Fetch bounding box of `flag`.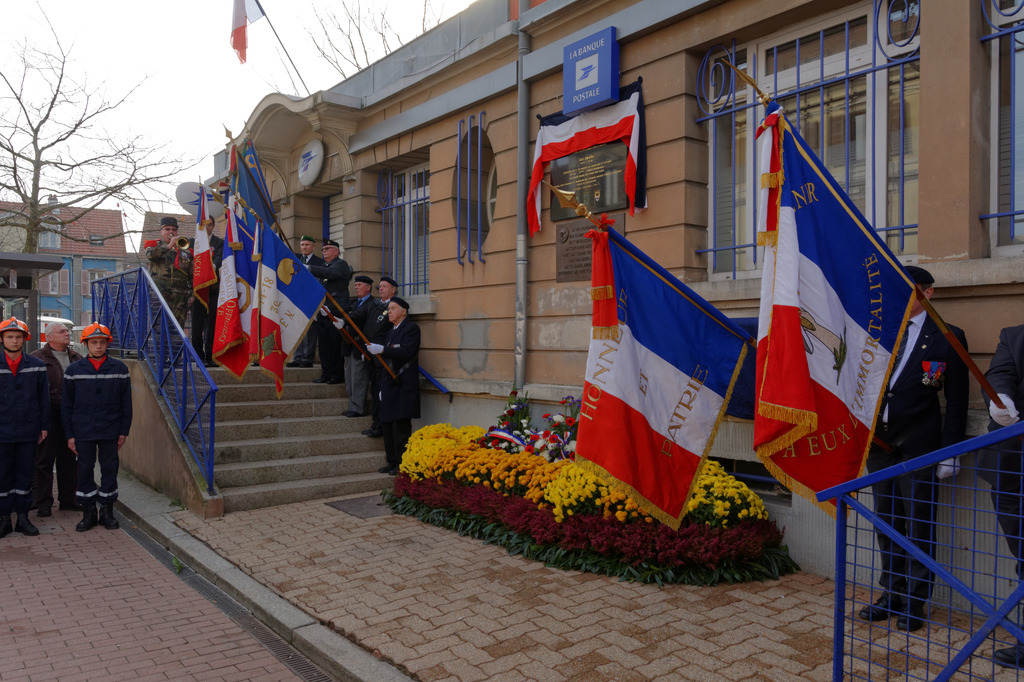
Bbox: detection(532, 79, 644, 235).
